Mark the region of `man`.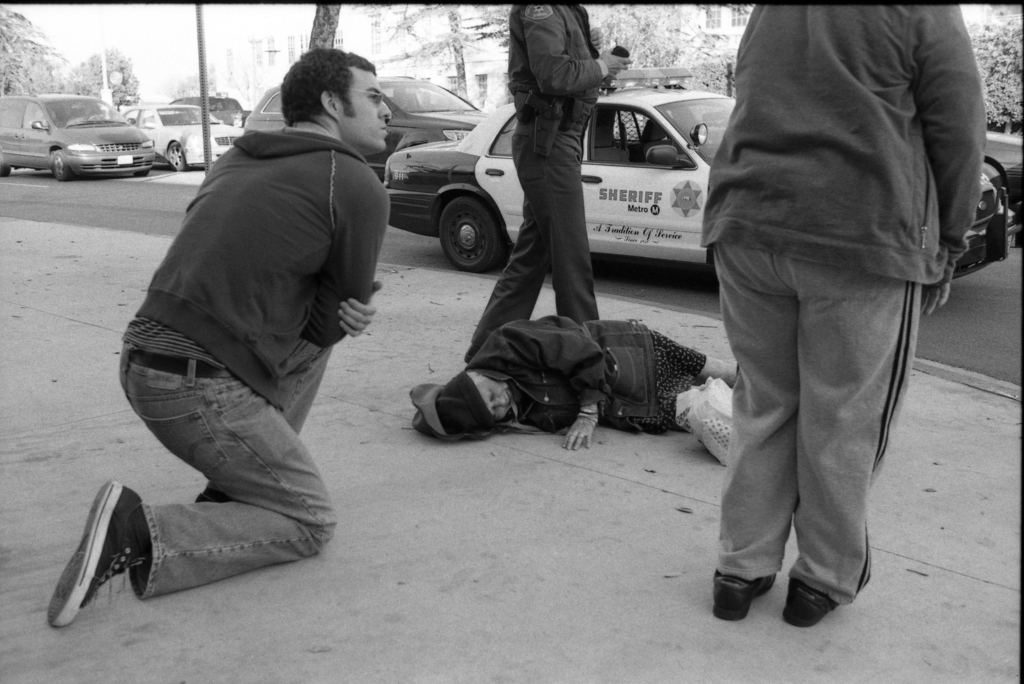
Region: <box>390,306,737,448</box>.
